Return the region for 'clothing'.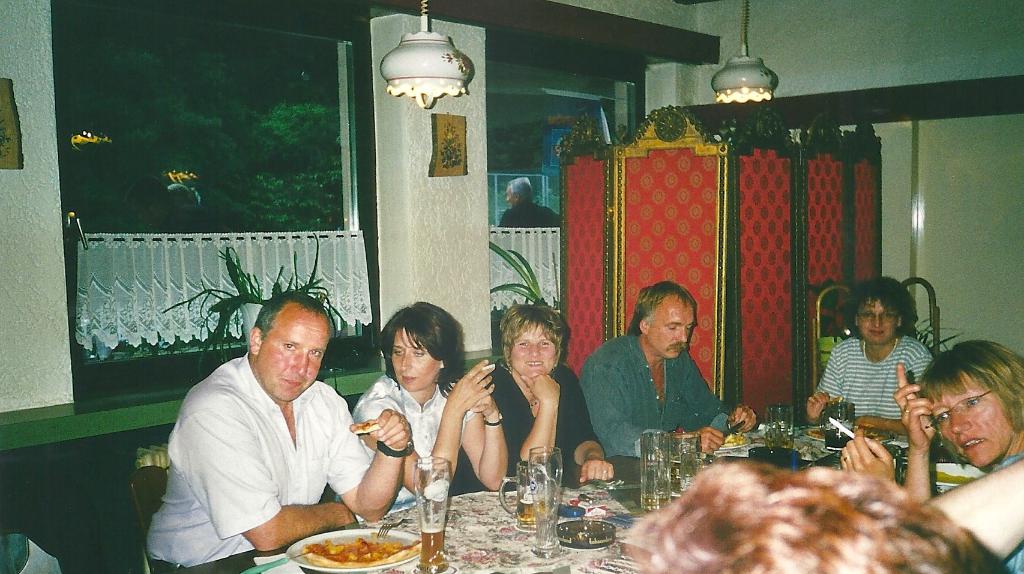
select_region(353, 372, 483, 499).
